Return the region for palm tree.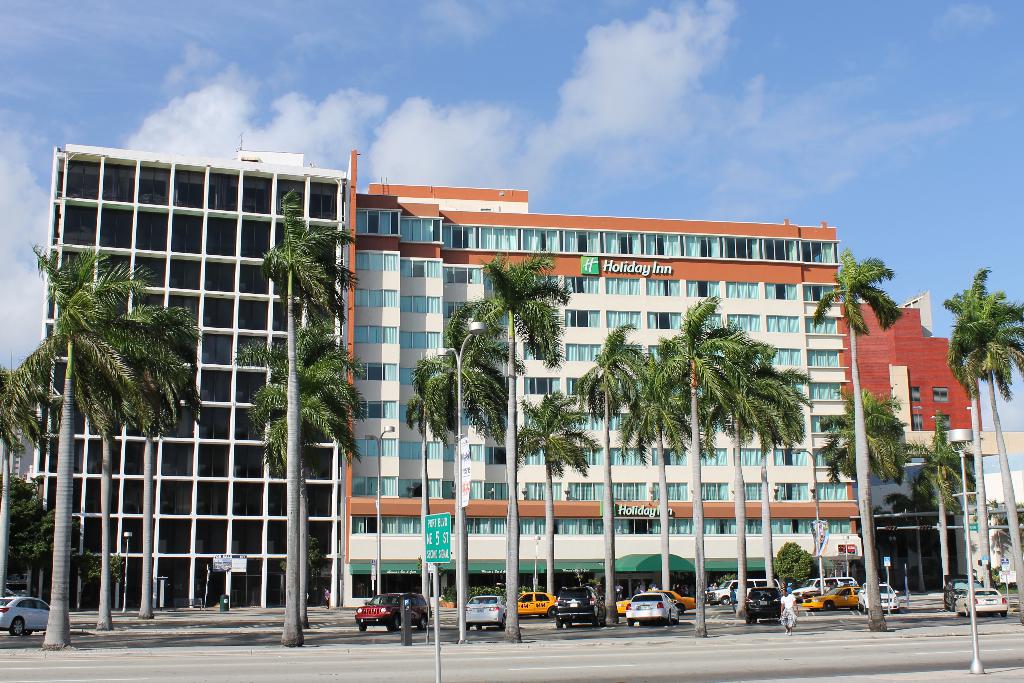
{"left": 442, "top": 300, "right": 527, "bottom": 638}.
